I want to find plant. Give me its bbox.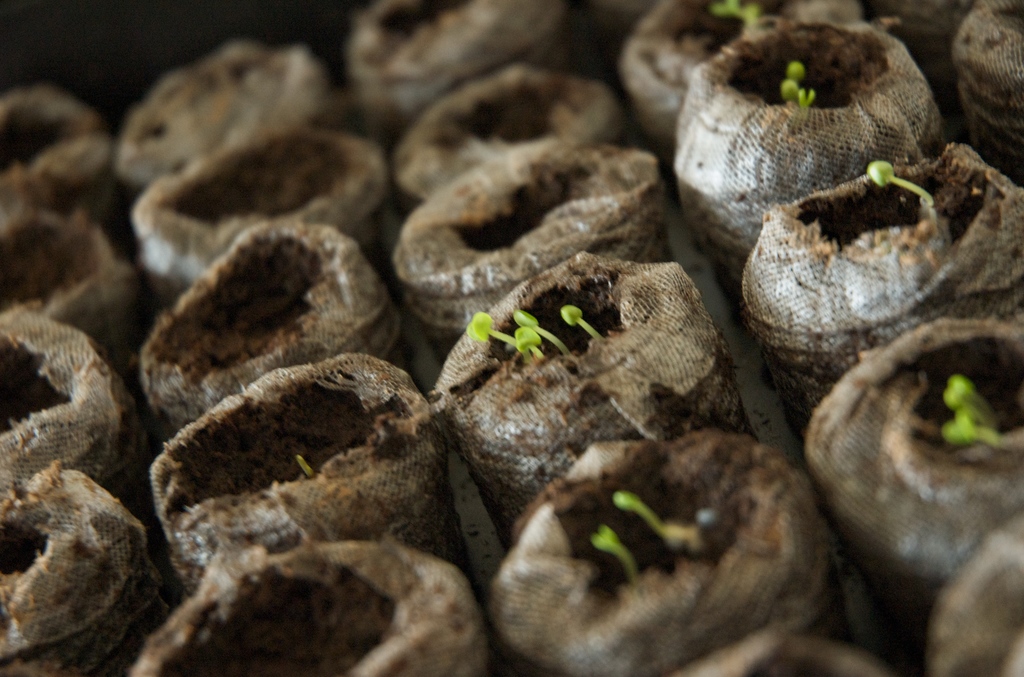
x1=868 y1=157 x2=938 y2=220.
